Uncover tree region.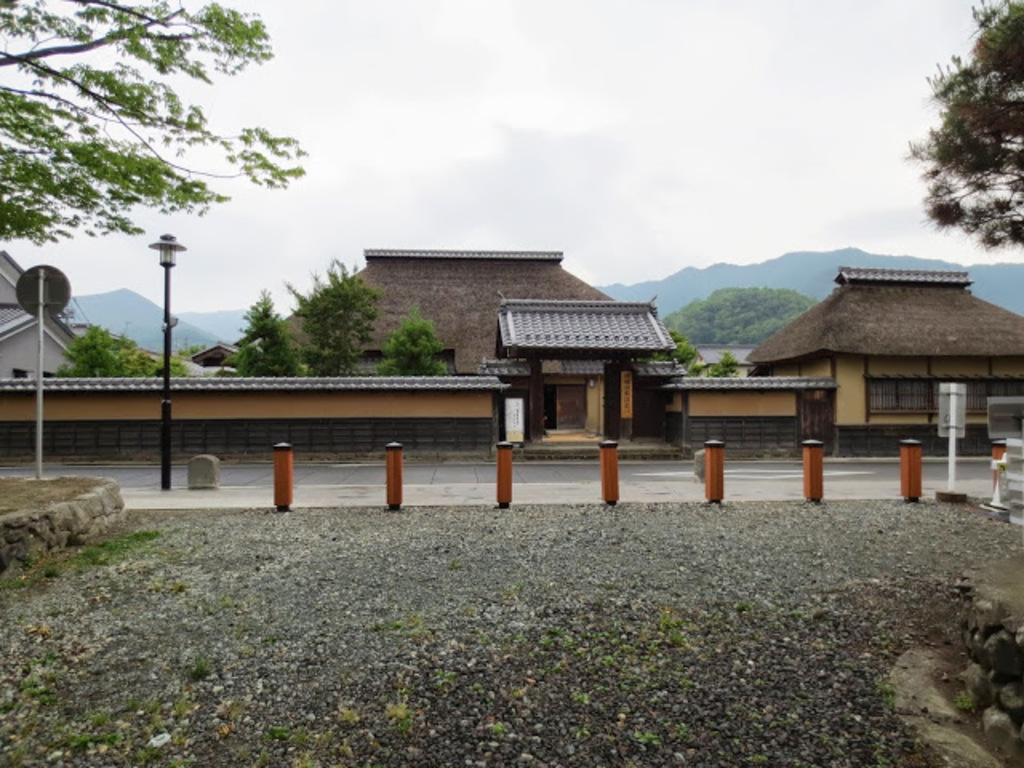
Uncovered: box(378, 302, 461, 379).
